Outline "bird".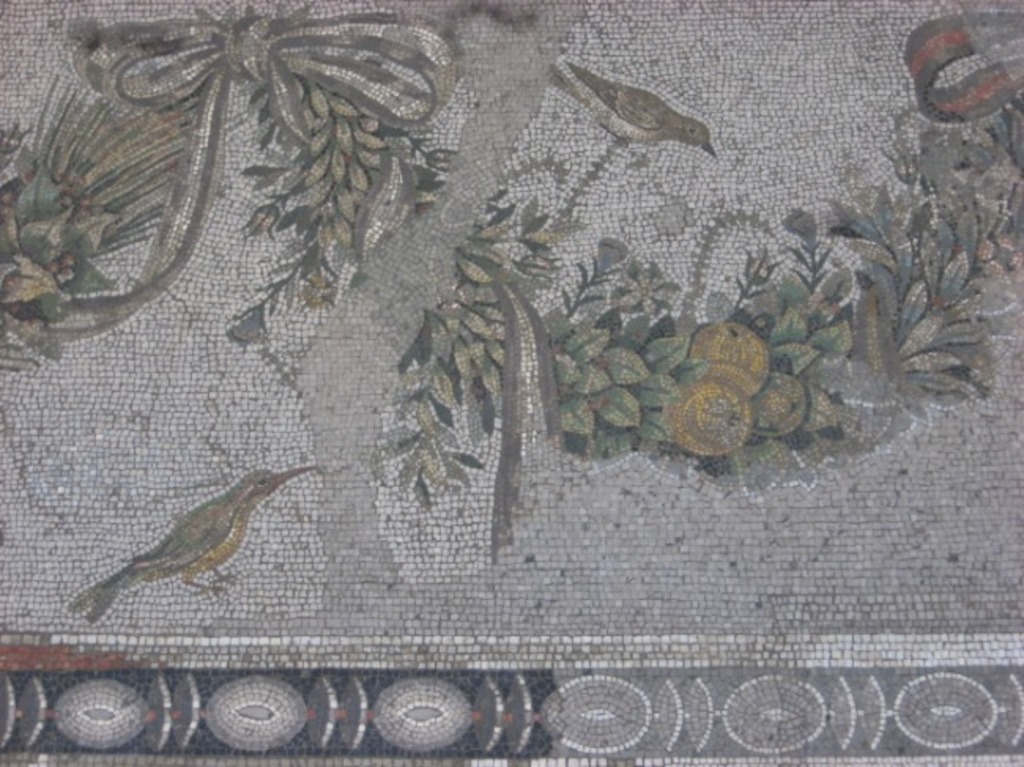
Outline: bbox=(567, 58, 723, 167).
